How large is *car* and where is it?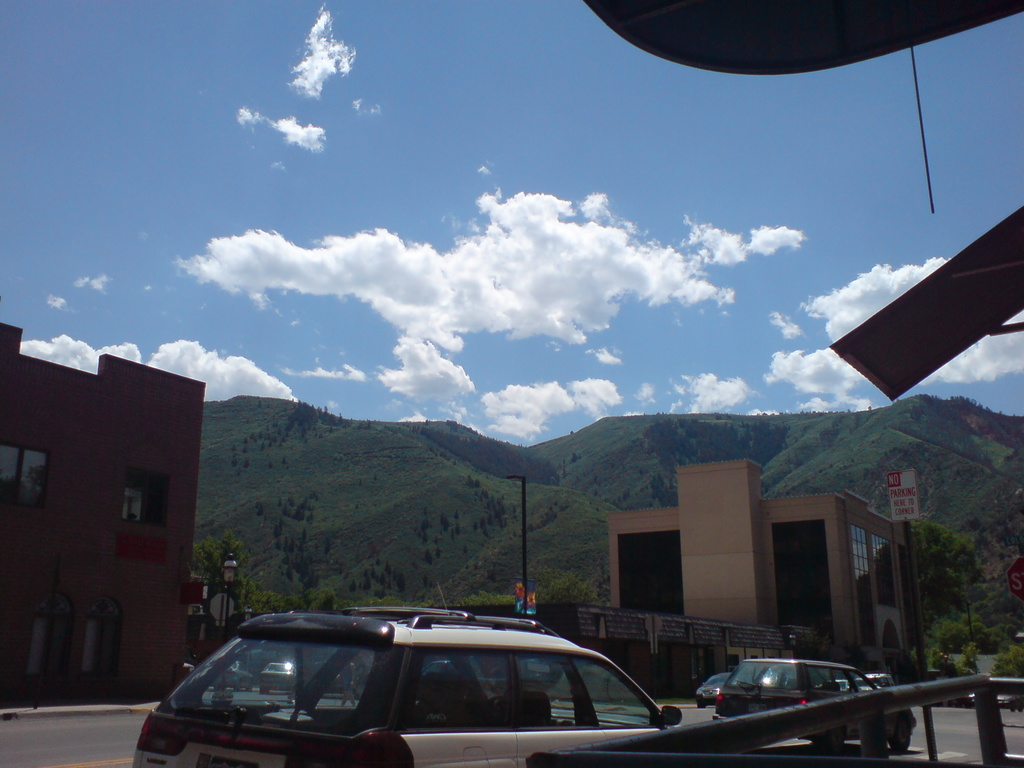
Bounding box: l=715, t=653, r=916, b=755.
